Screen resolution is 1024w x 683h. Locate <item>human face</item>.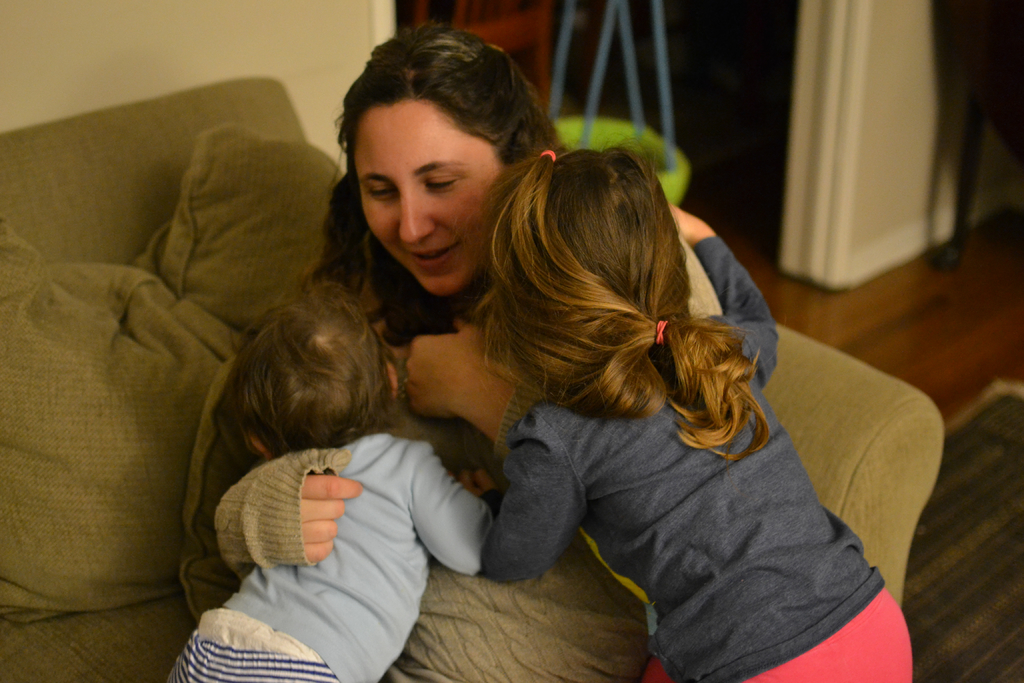
x1=353 y1=98 x2=508 y2=299.
